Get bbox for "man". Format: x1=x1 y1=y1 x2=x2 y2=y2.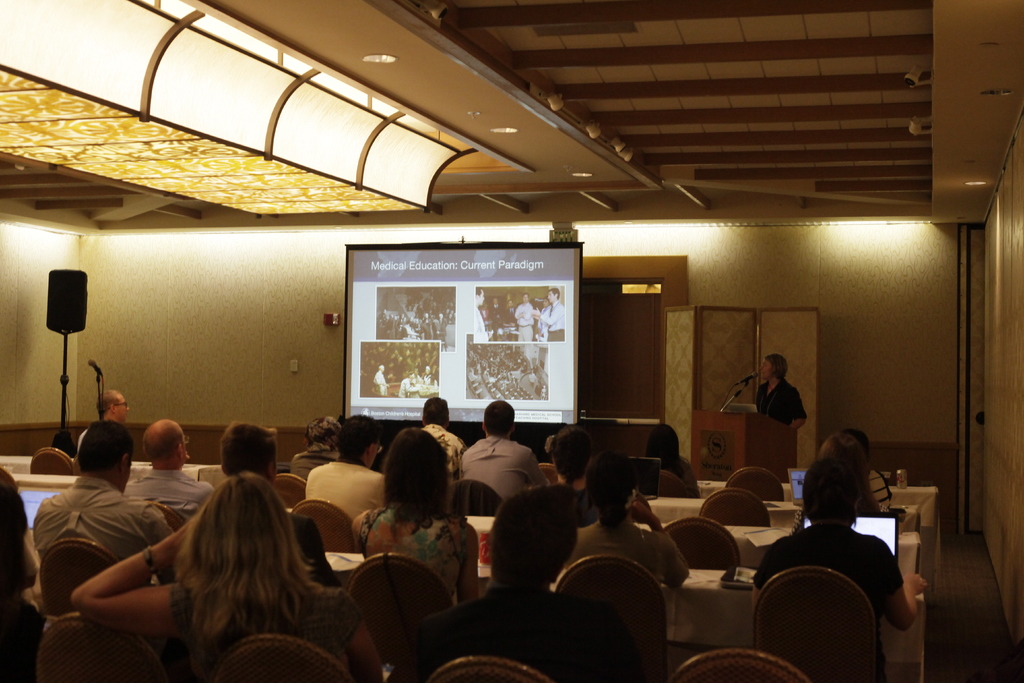
x1=74 y1=386 x2=132 y2=450.
